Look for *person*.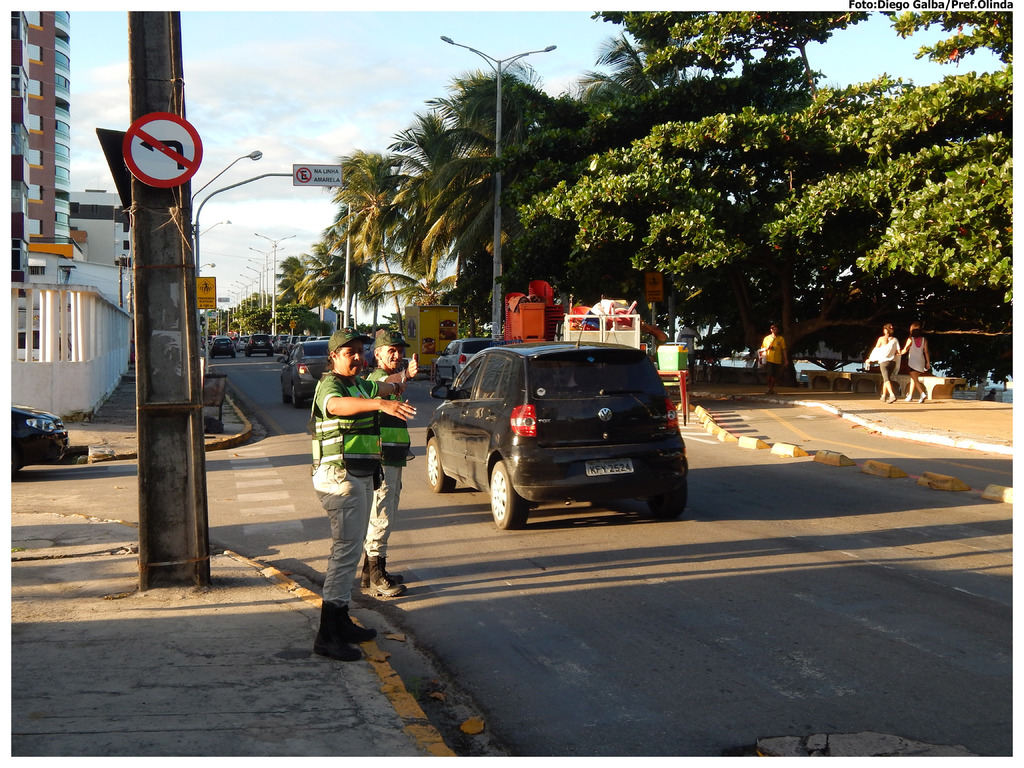
Found: detection(365, 325, 416, 600).
